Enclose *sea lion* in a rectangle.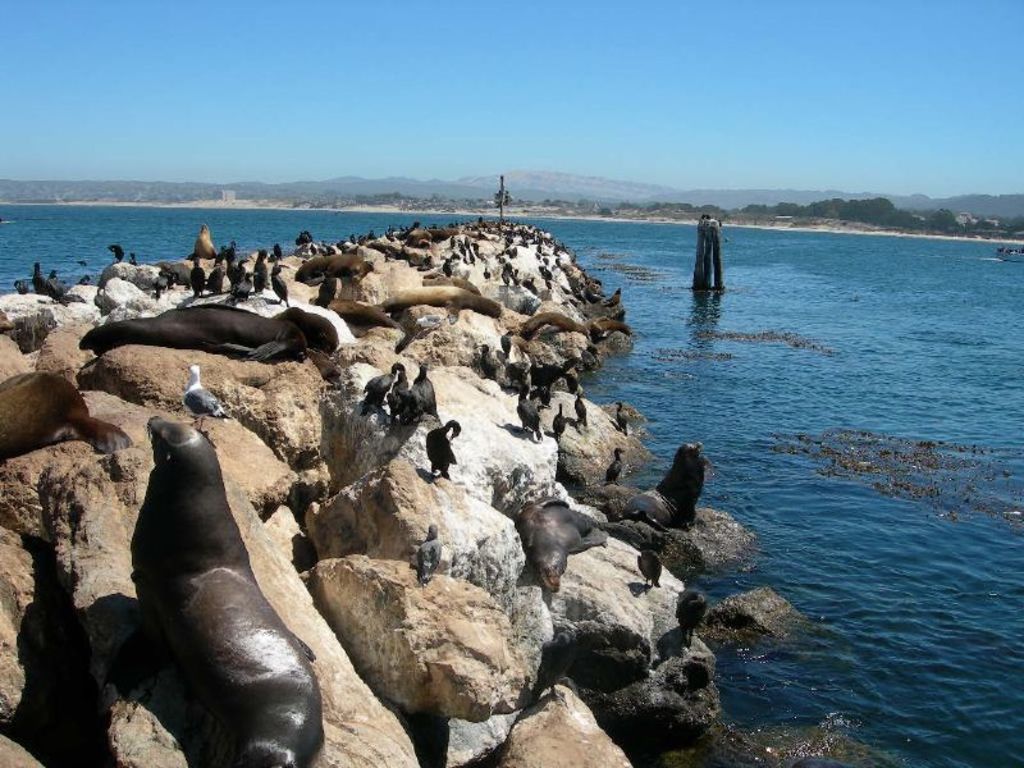
<region>127, 410, 335, 767</region>.
